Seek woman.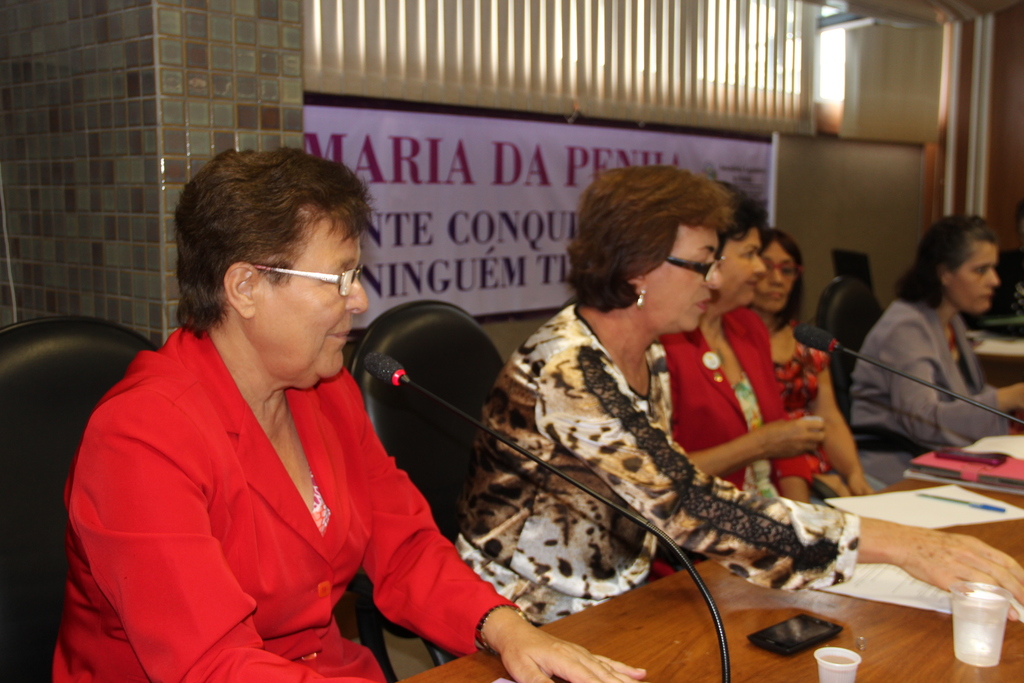
region(848, 210, 1023, 497).
